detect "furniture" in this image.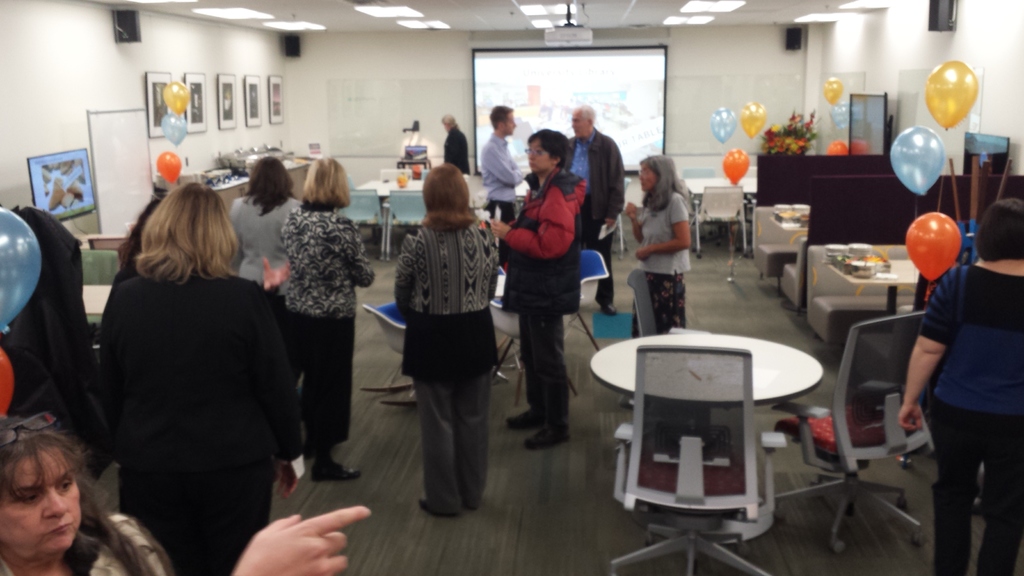
Detection: select_region(564, 244, 609, 351).
